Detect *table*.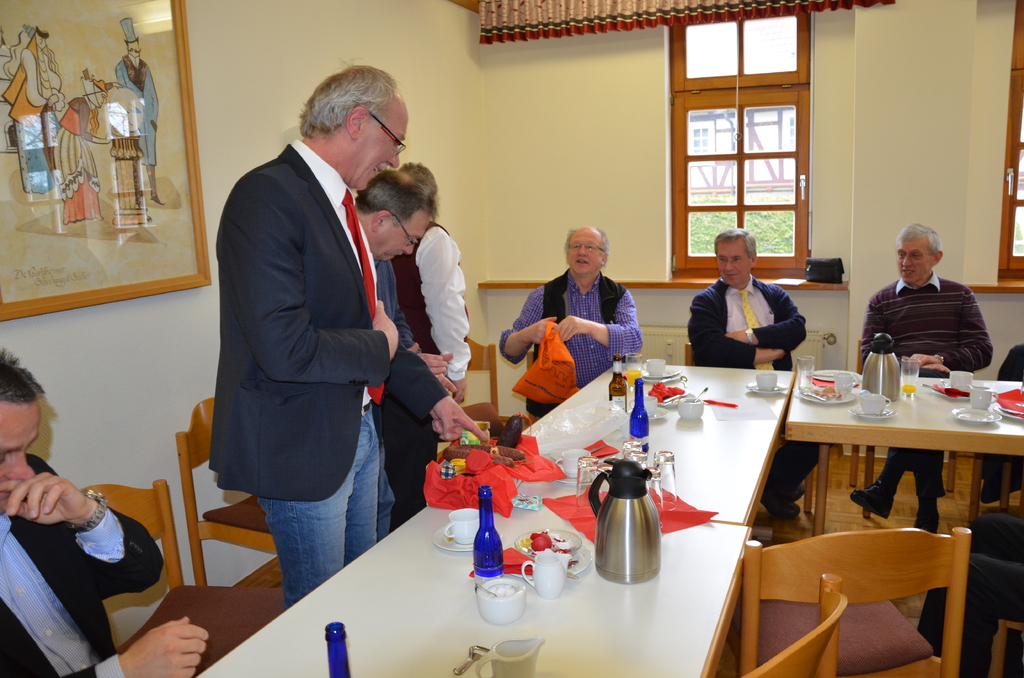
Detected at bbox=(502, 348, 803, 530).
